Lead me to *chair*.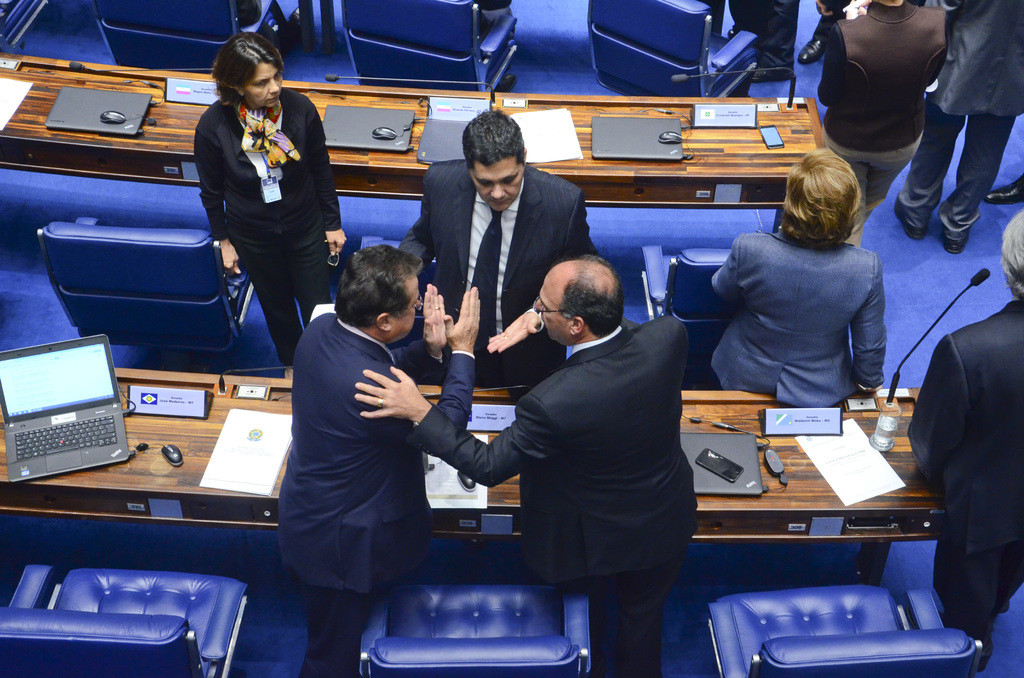
Lead to 359, 579, 594, 677.
